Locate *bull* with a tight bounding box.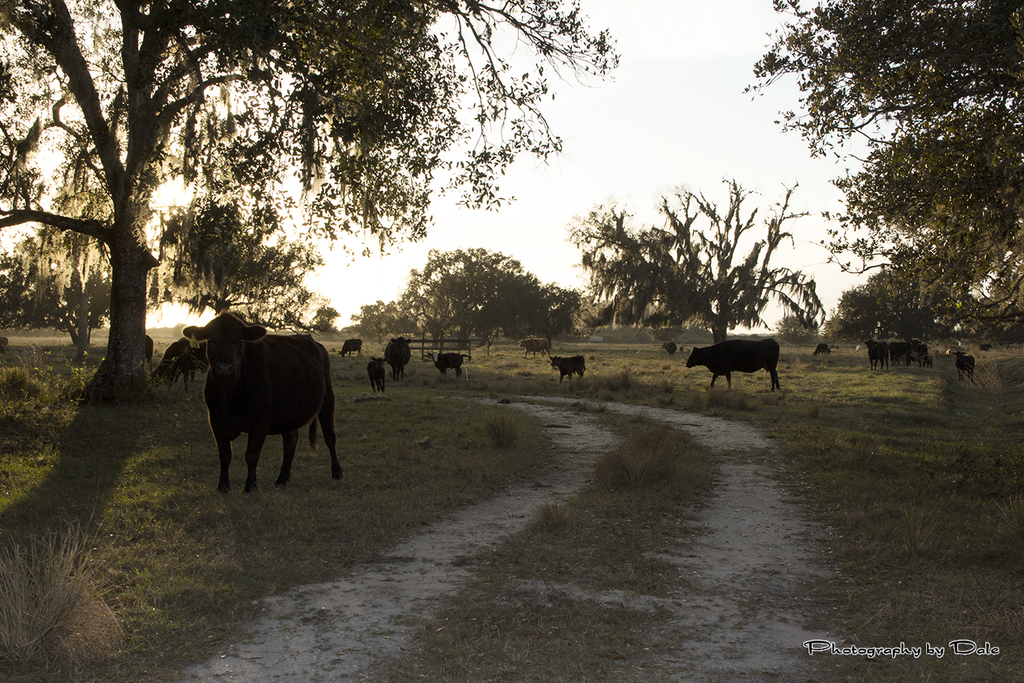
{"left": 335, "top": 336, "right": 365, "bottom": 357}.
